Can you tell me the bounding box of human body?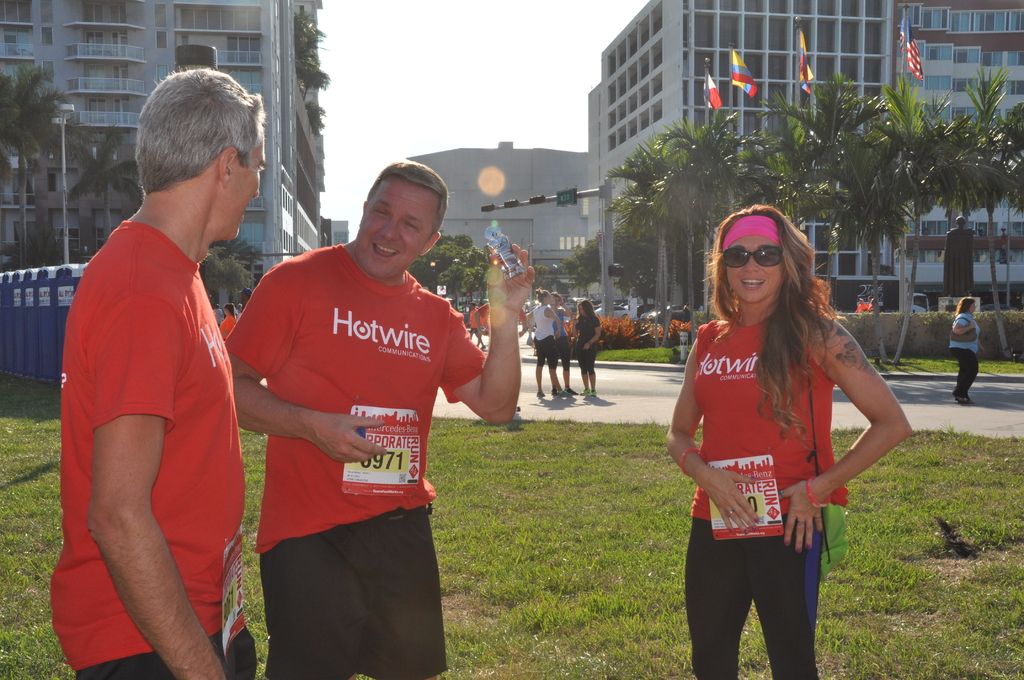
locate(220, 234, 529, 679).
